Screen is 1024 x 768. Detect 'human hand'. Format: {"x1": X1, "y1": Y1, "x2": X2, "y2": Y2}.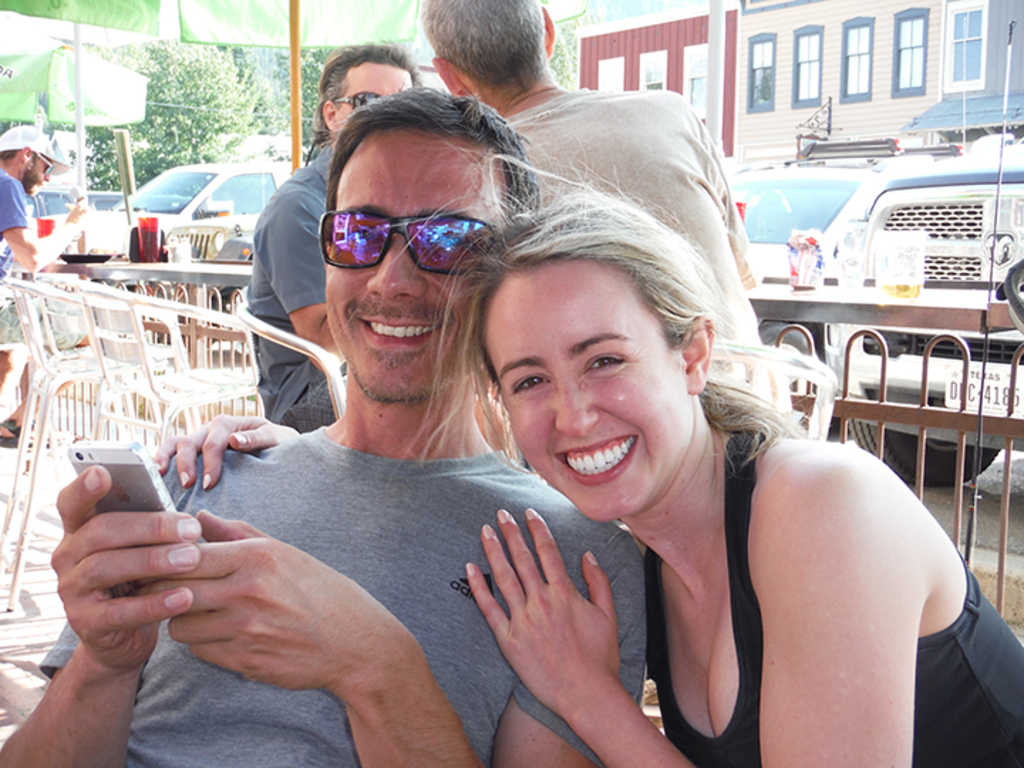
{"x1": 448, "y1": 516, "x2": 647, "y2": 747}.
